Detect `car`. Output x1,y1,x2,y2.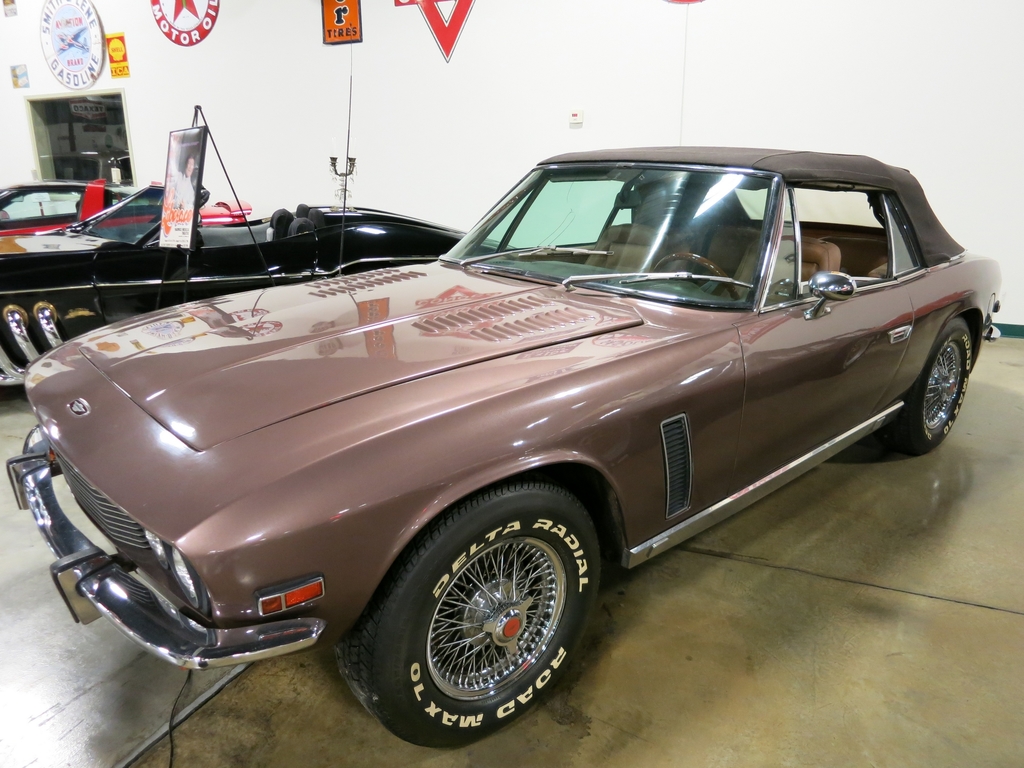
40,142,970,737.
